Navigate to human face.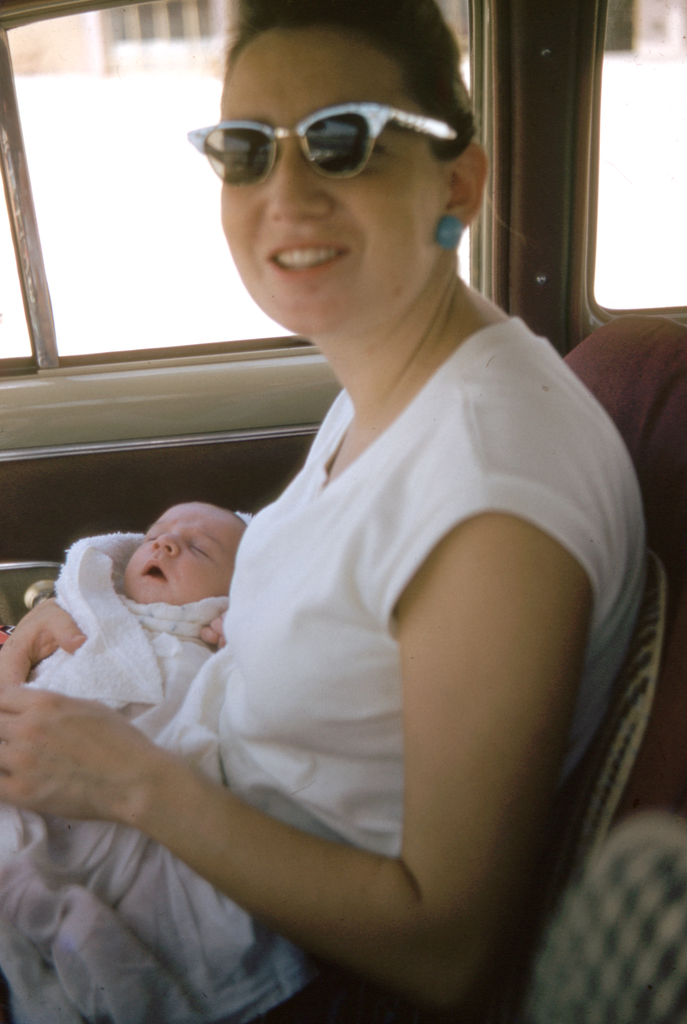
Navigation target: pyautogui.locateOnScreen(217, 22, 435, 305).
